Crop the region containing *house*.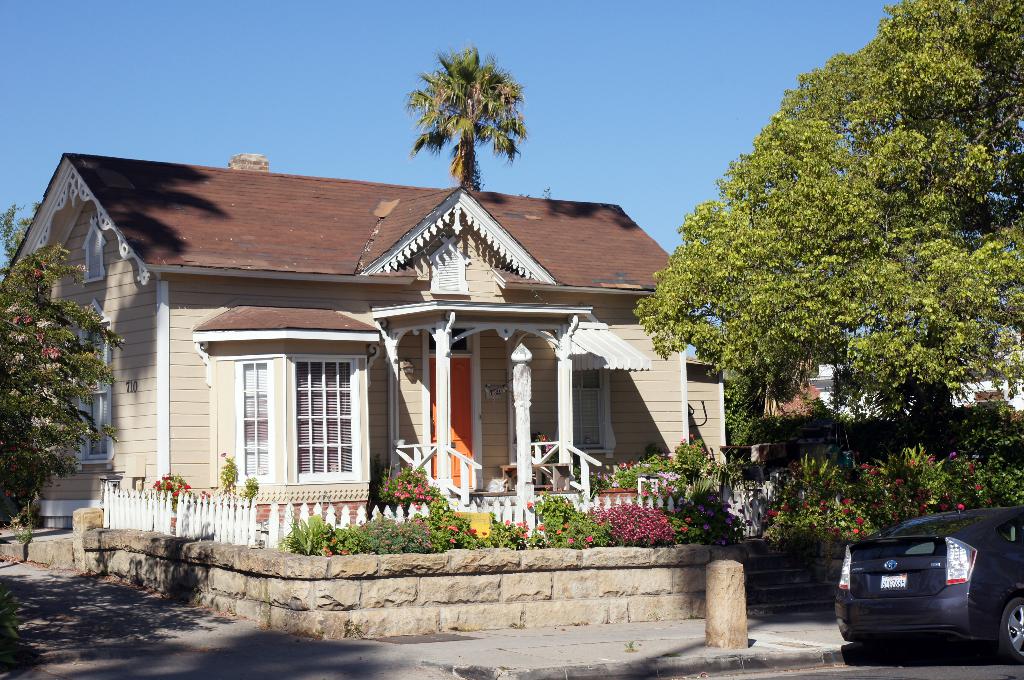
Crop region: 0:147:175:546.
